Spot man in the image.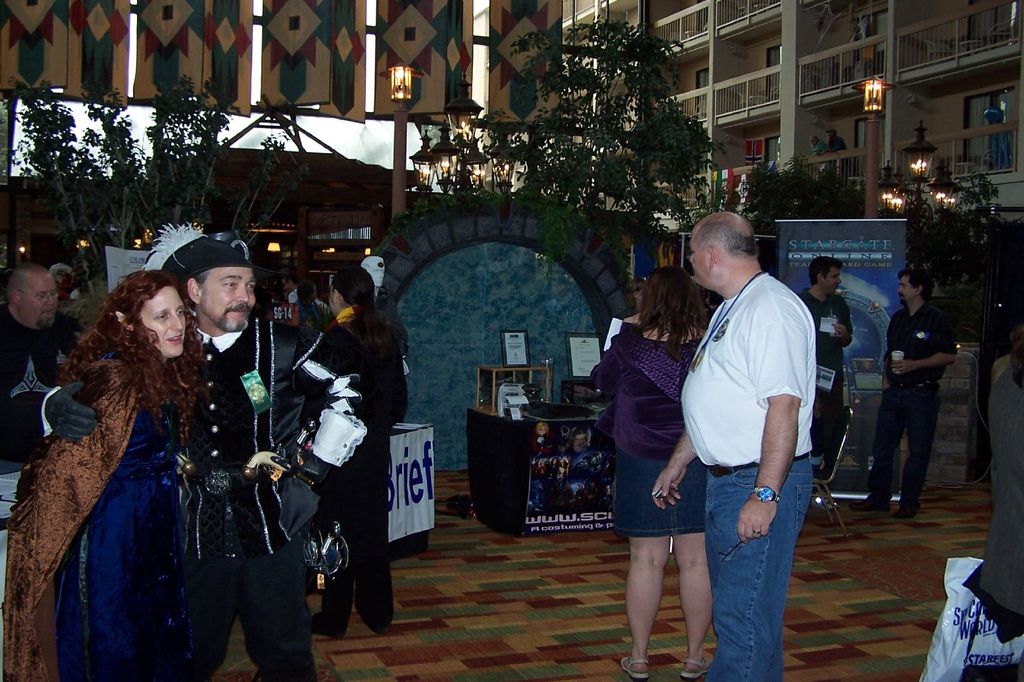
man found at {"left": 675, "top": 202, "right": 837, "bottom": 669}.
